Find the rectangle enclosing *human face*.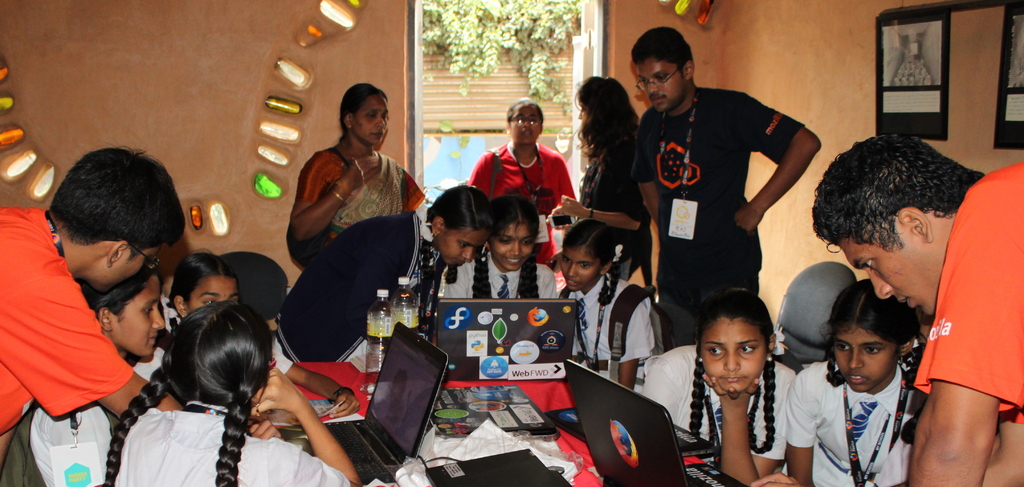
select_region(833, 321, 898, 391).
